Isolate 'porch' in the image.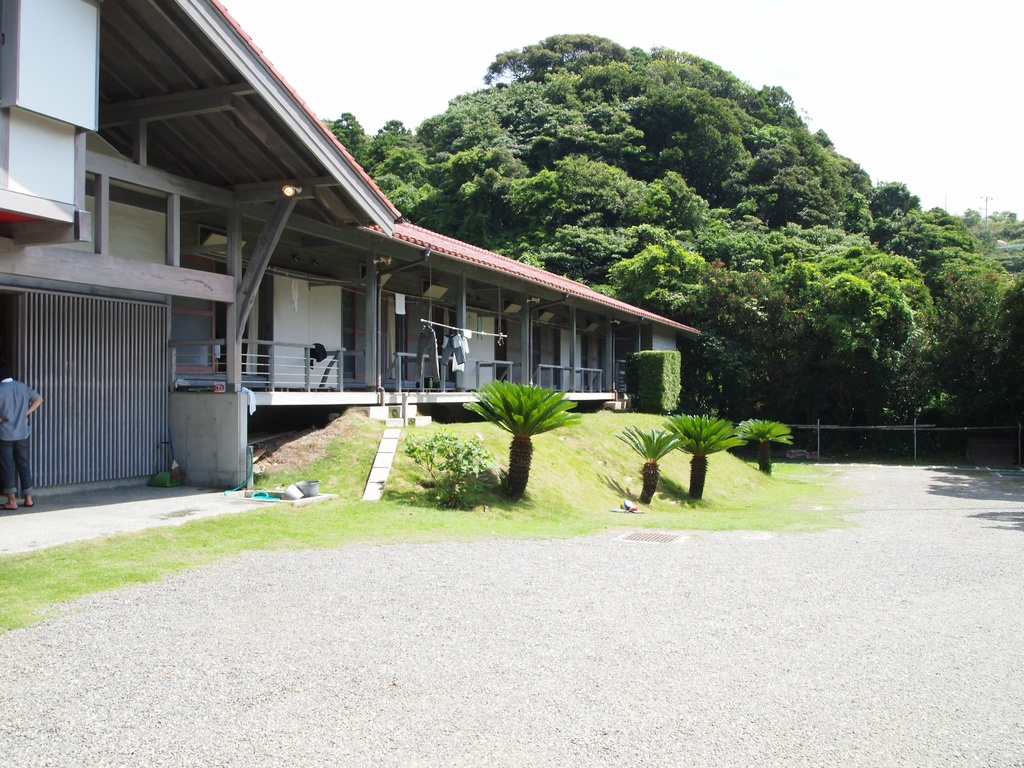
Isolated region: box(167, 380, 638, 486).
